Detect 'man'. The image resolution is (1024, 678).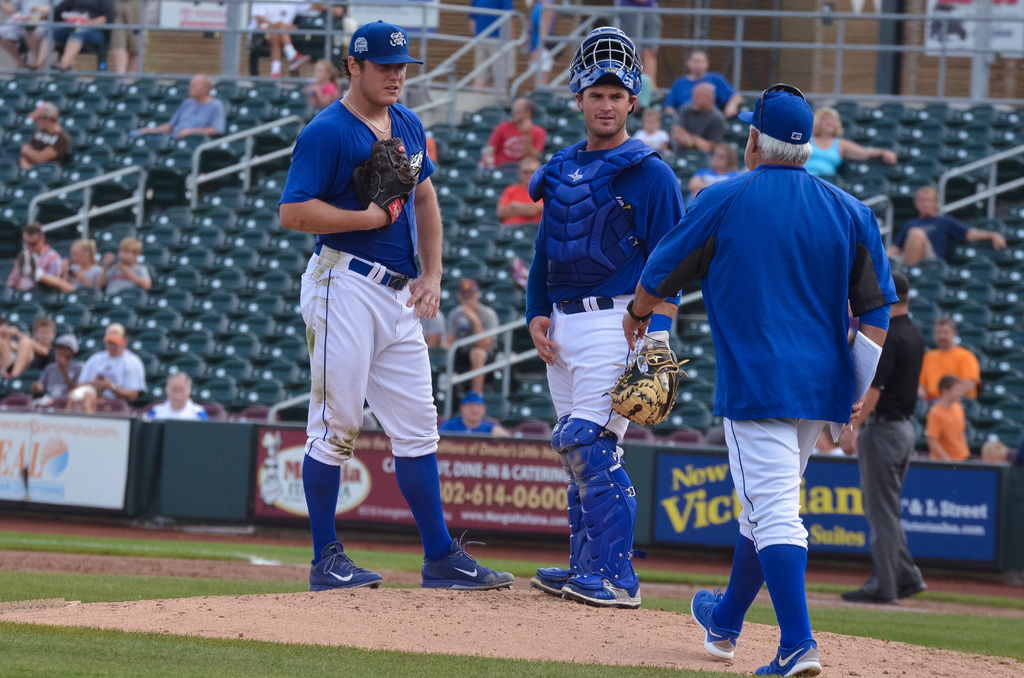
(138,370,206,419).
